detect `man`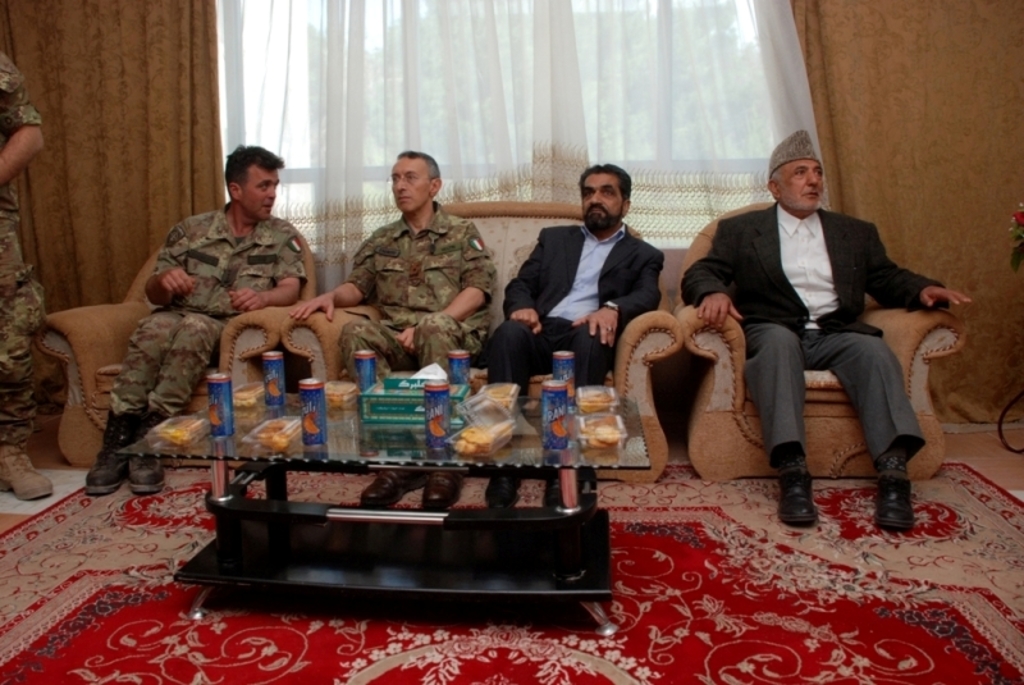
region(0, 49, 55, 501)
